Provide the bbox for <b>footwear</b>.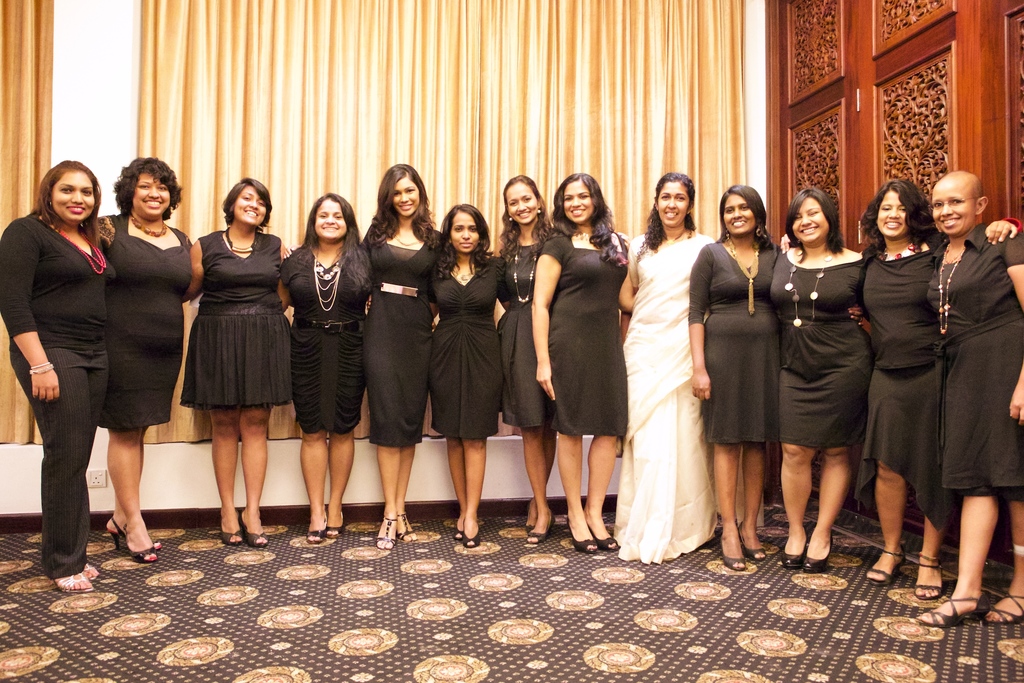
[x1=466, y1=508, x2=487, y2=548].
